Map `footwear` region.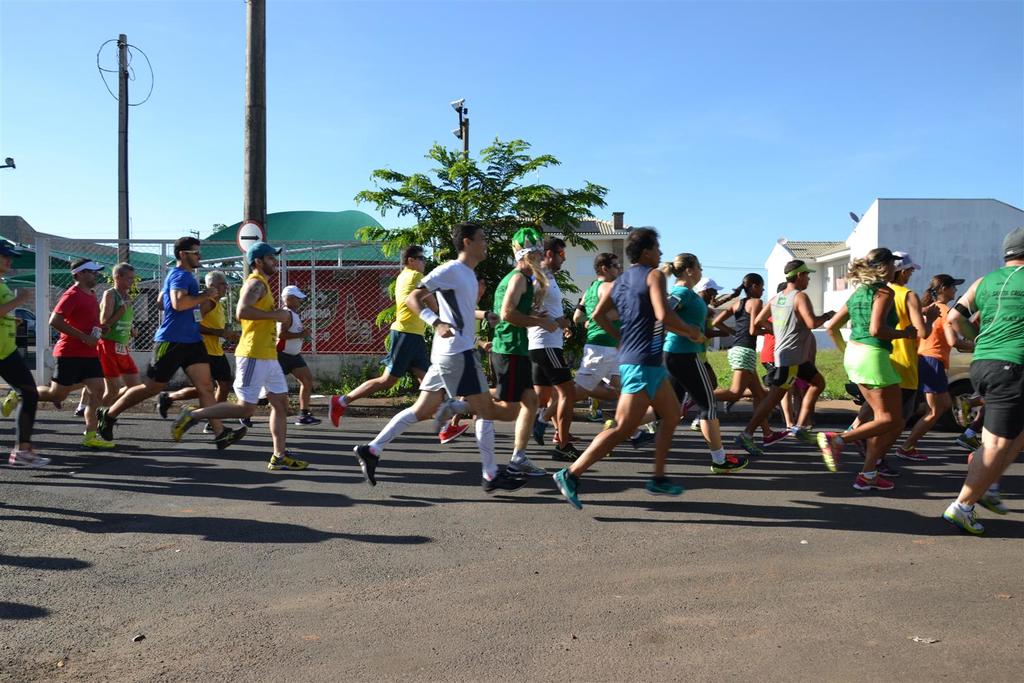
Mapped to (978,484,1005,516).
